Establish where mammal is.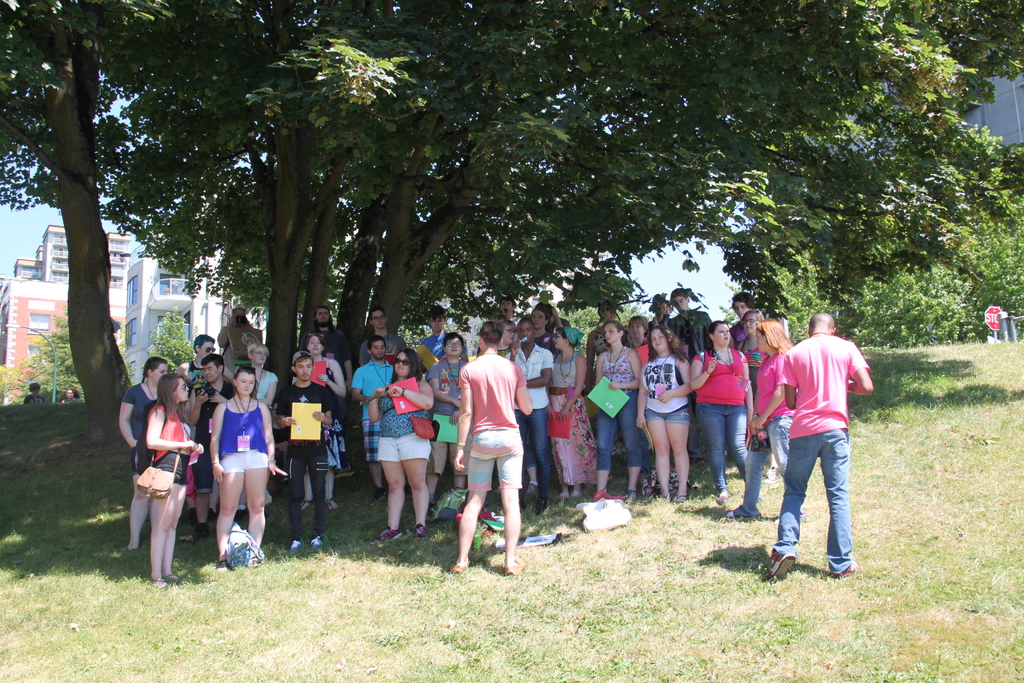
Established at 209:363:292:570.
